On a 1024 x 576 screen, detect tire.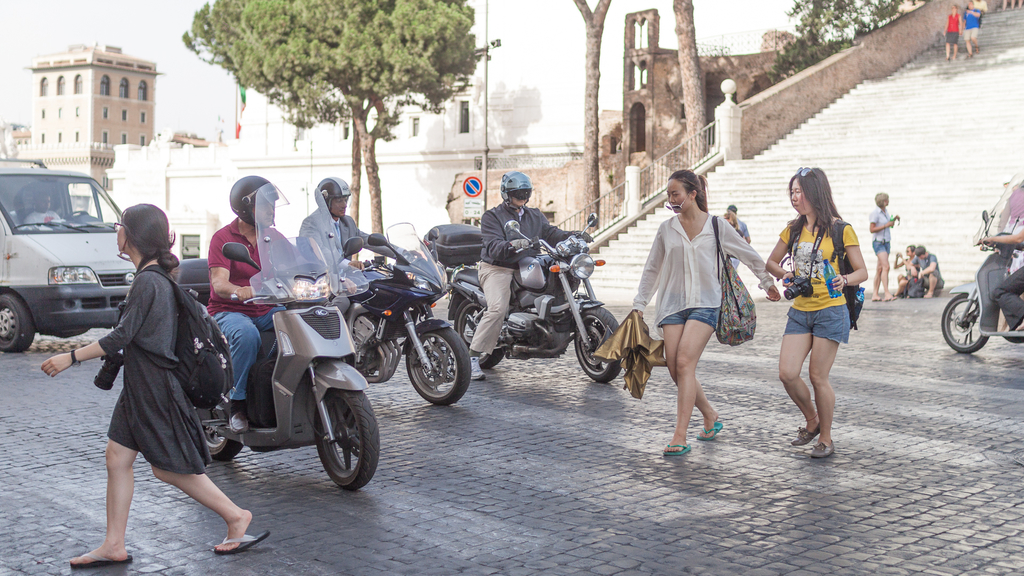
bbox(940, 289, 989, 354).
